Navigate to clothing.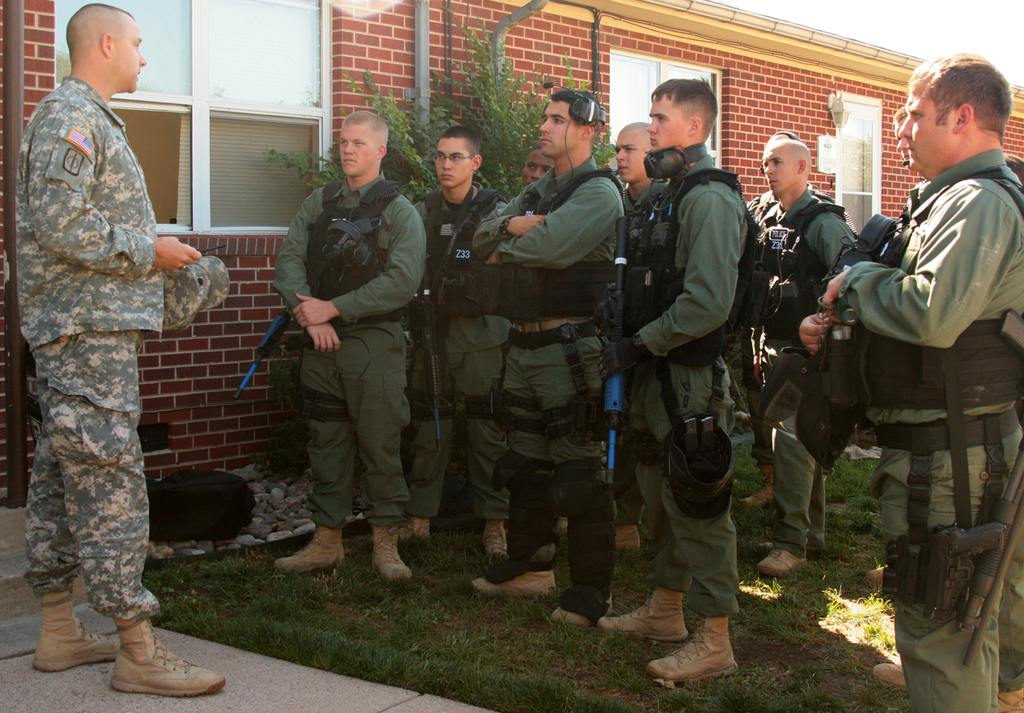
Navigation target: [left=623, top=152, right=746, bottom=618].
